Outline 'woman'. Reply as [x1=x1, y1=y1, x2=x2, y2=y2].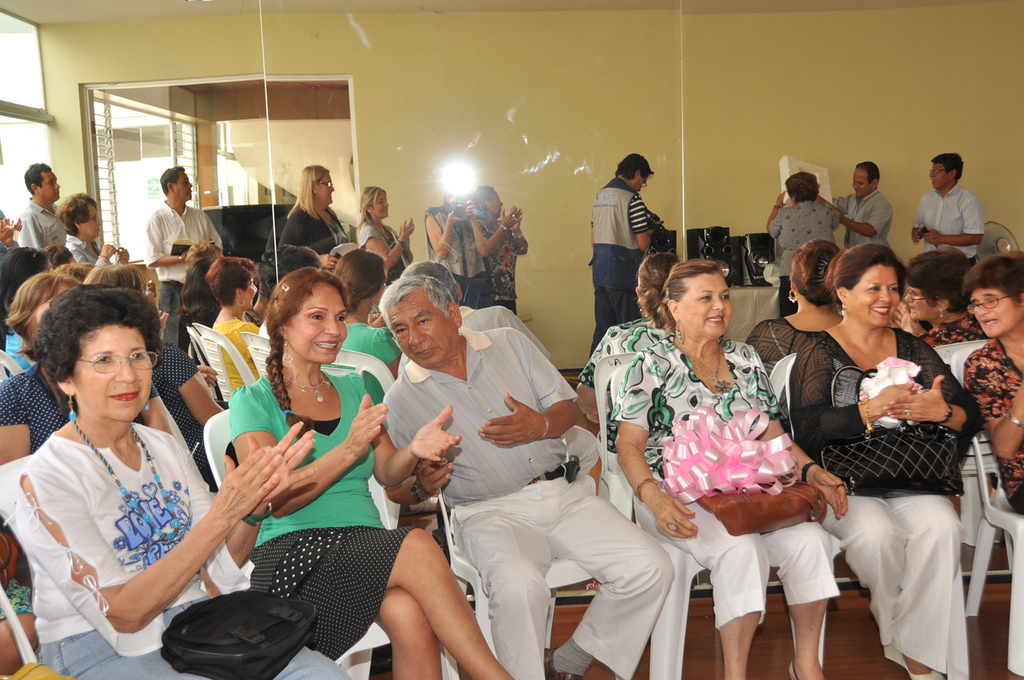
[x1=0, y1=262, x2=175, y2=460].
